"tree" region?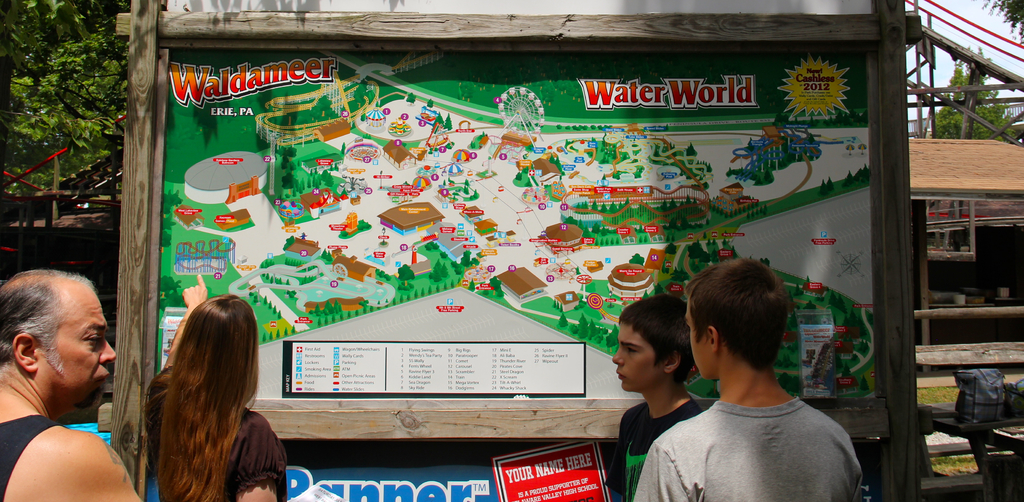
bbox(463, 180, 471, 192)
